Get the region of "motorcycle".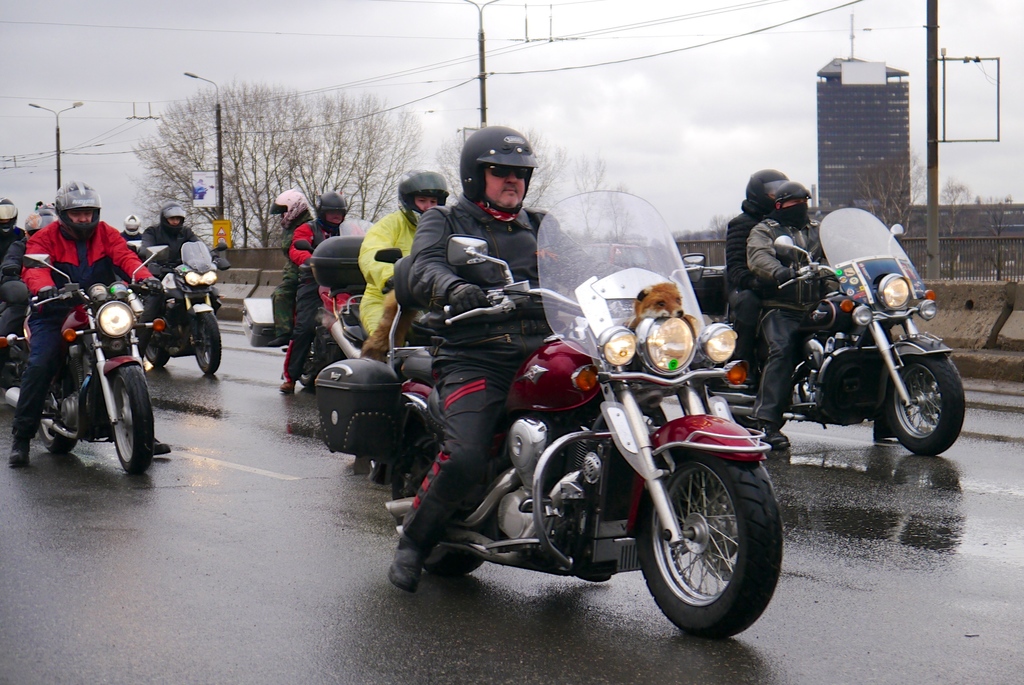
left=683, top=209, right=965, bottom=455.
